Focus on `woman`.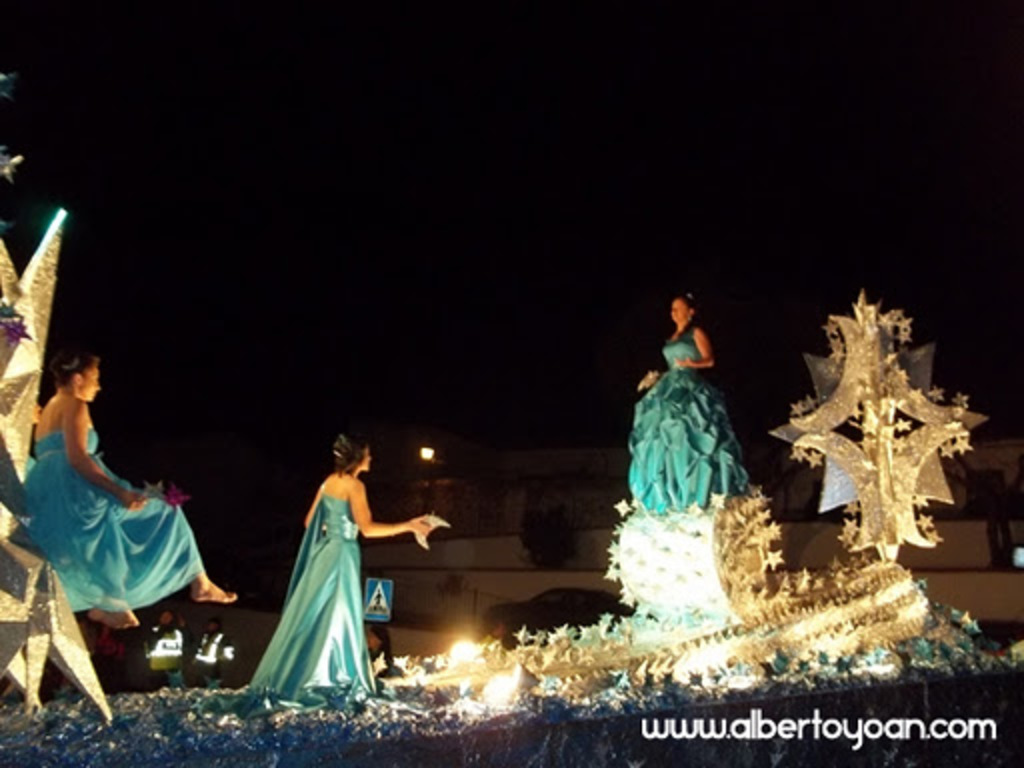
Focused at region(628, 294, 750, 516).
